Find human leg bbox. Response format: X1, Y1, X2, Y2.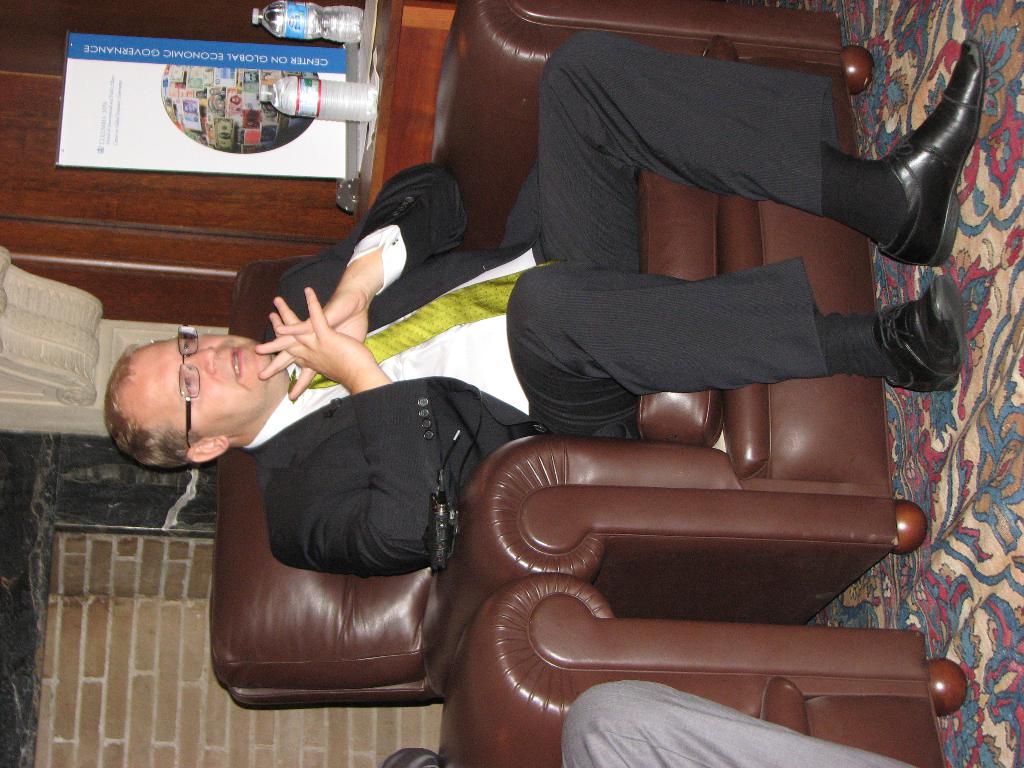
546, 15, 980, 264.
